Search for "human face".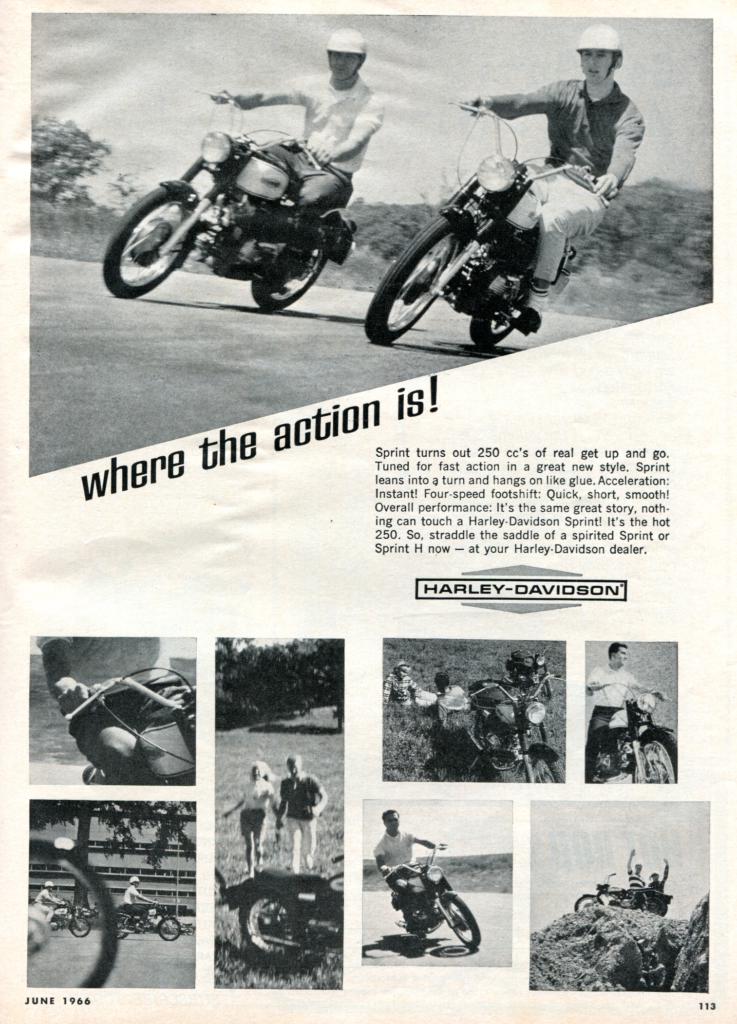
Found at Rect(325, 49, 362, 82).
